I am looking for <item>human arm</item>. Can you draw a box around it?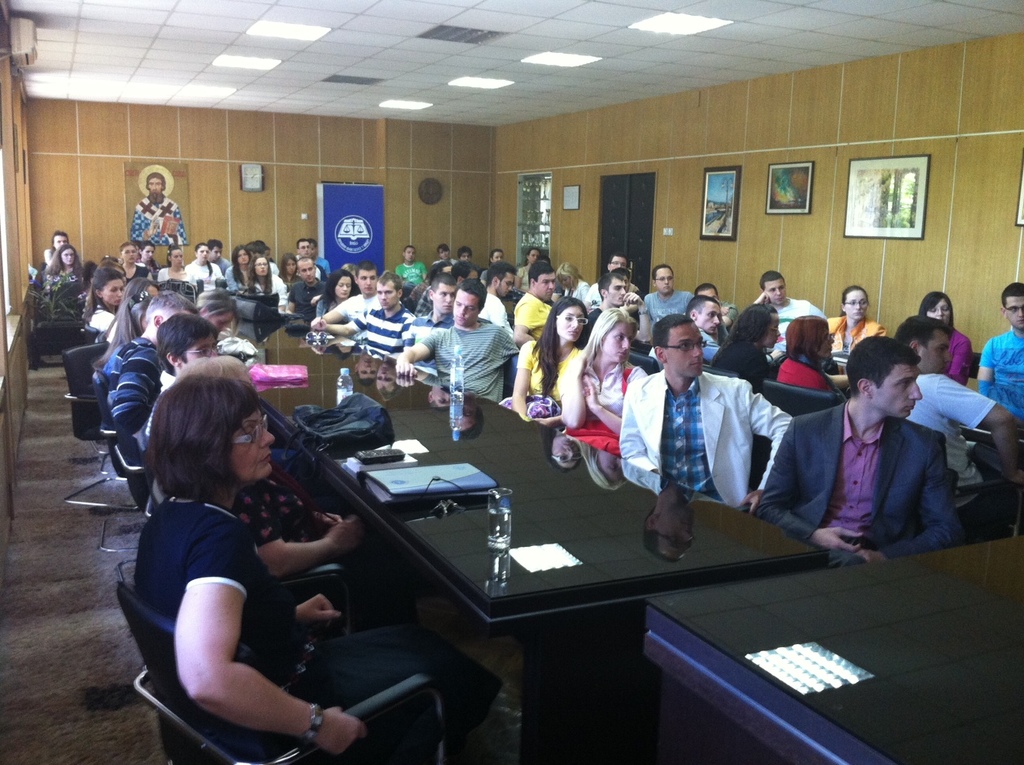
Sure, the bounding box is [482,273,490,287].
